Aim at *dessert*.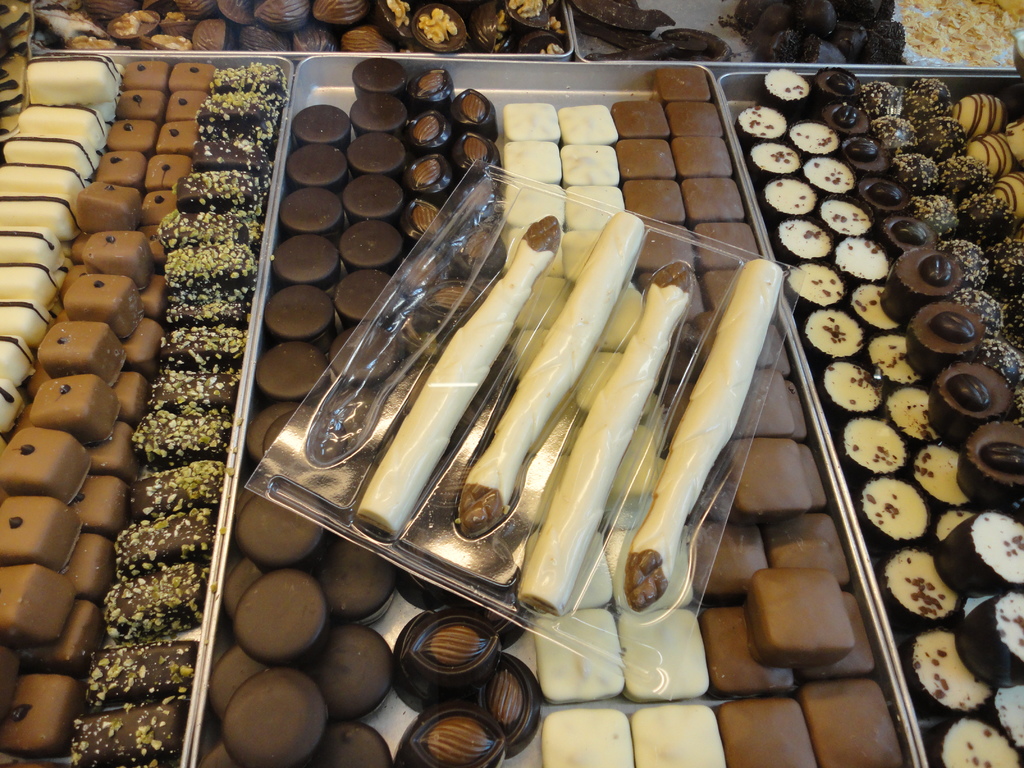
Aimed at [394,604,476,687].
